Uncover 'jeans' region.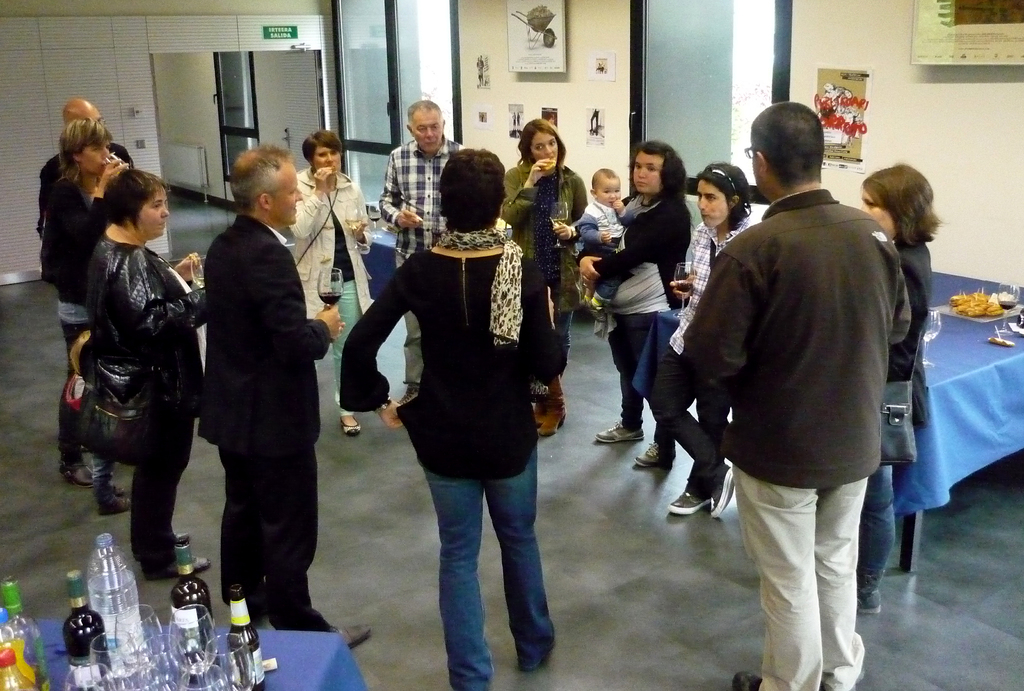
Uncovered: (610,320,684,451).
